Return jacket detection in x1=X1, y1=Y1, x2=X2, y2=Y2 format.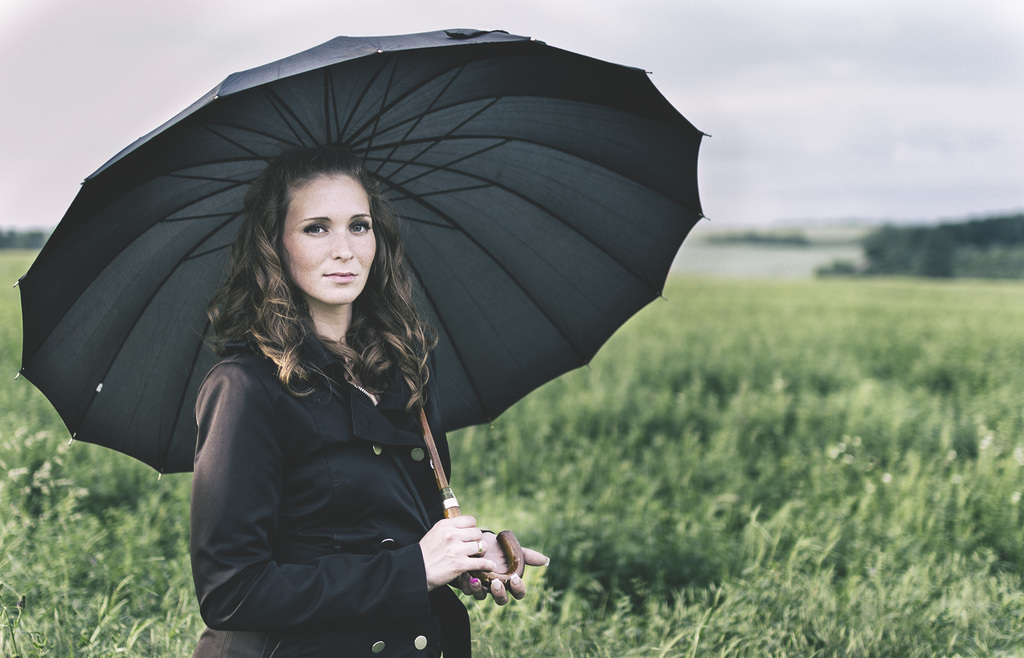
x1=163, y1=263, x2=520, y2=644.
